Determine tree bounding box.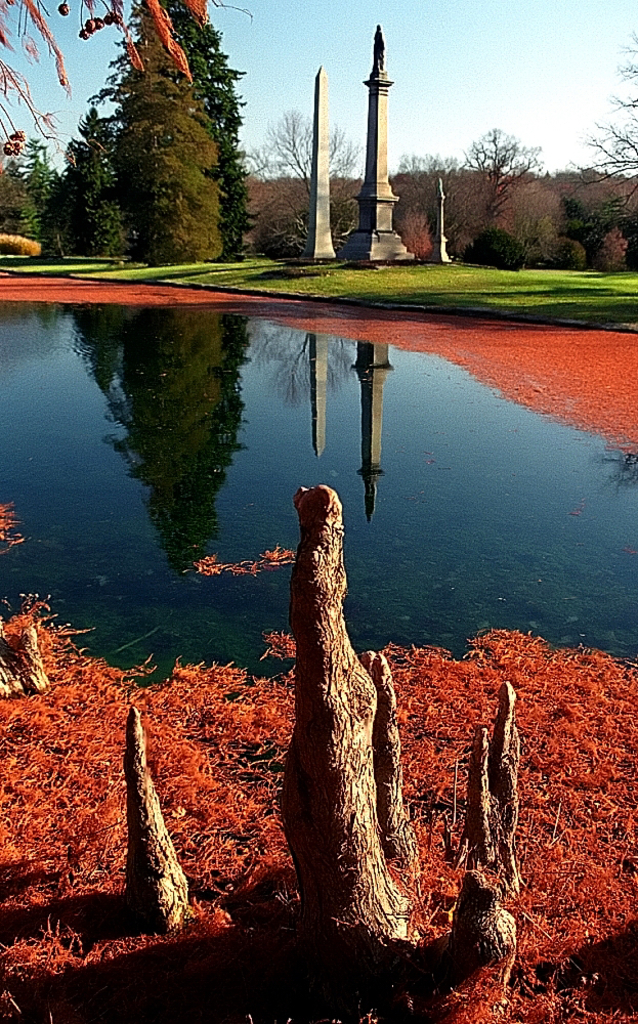
Determined: pyautogui.locateOnScreen(0, 150, 48, 256).
